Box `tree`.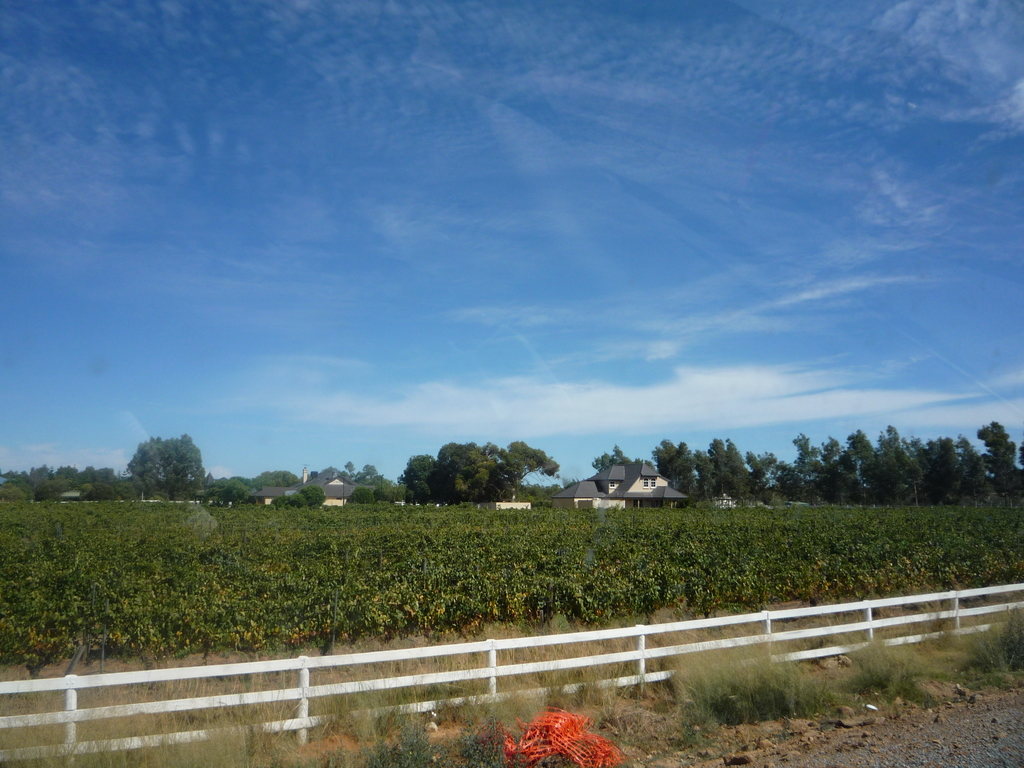
bbox(436, 442, 493, 498).
